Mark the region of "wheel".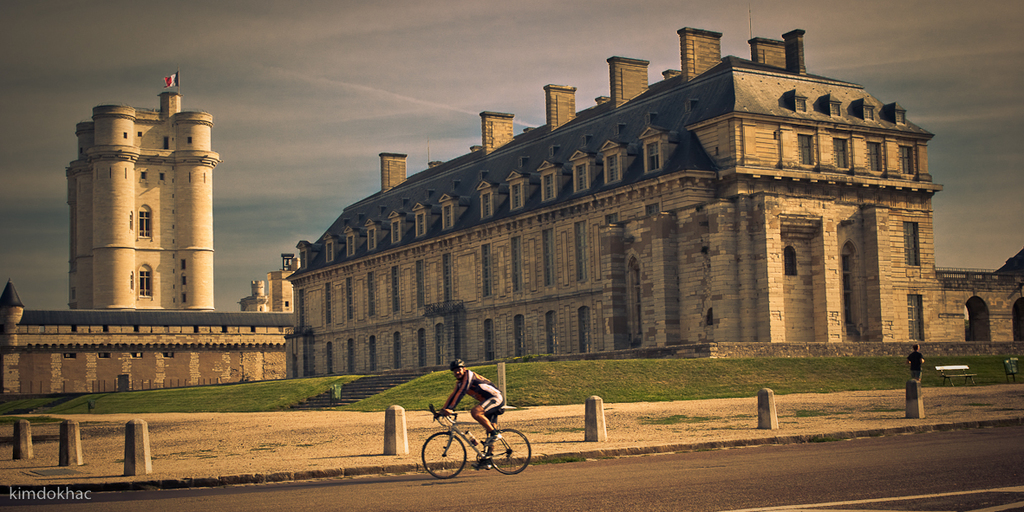
Region: rect(412, 431, 467, 481).
